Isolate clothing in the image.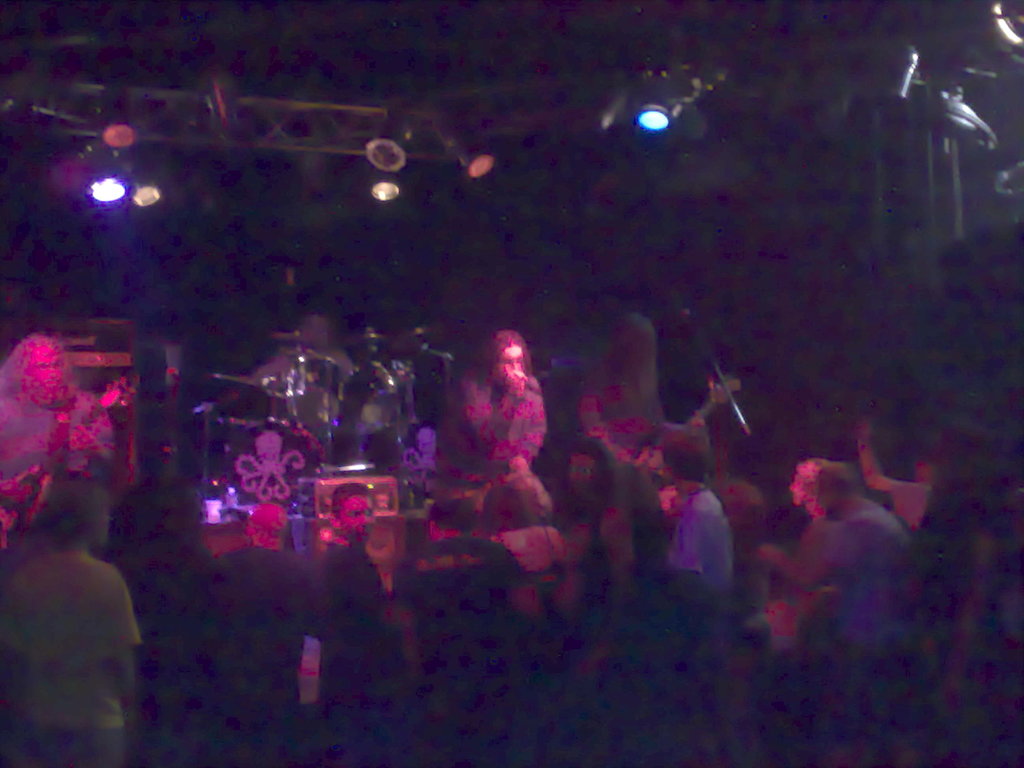
Isolated region: detection(654, 491, 740, 591).
